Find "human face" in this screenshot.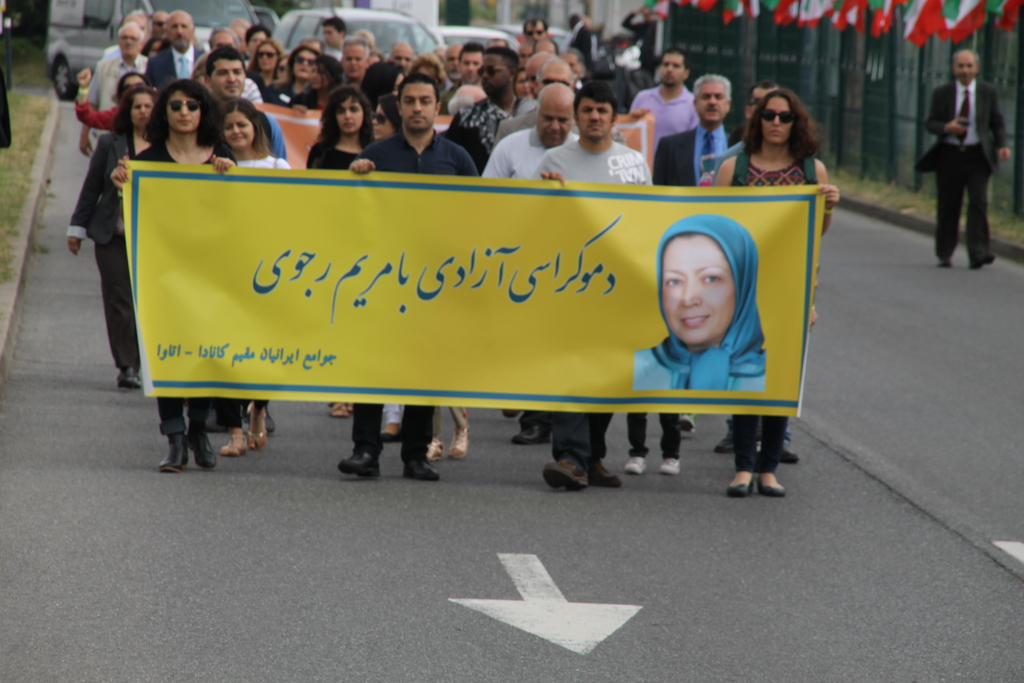
The bounding box for "human face" is left=164, top=94, right=199, bottom=131.
